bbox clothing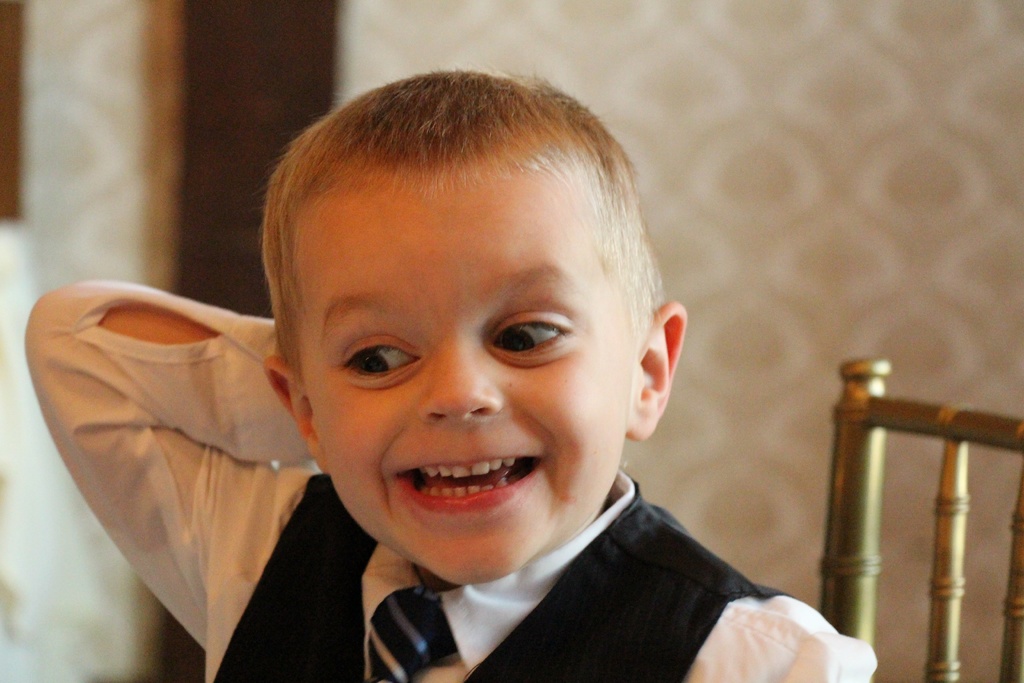
detection(15, 275, 879, 682)
